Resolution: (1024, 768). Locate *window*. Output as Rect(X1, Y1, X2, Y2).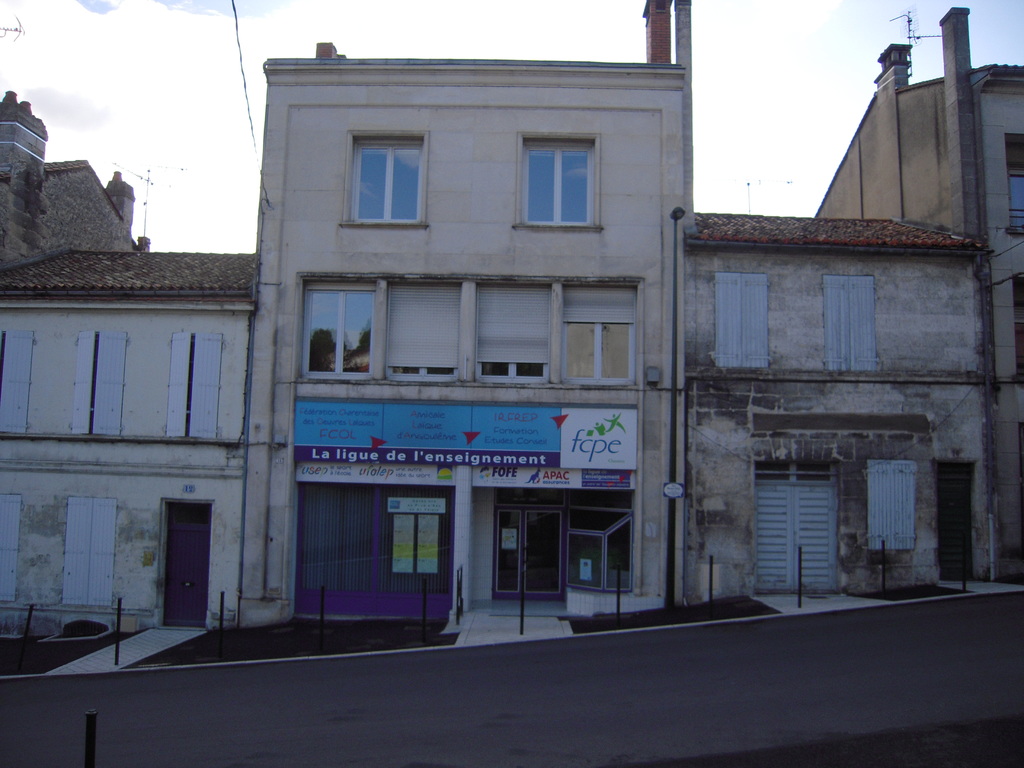
Rect(863, 460, 918, 549).
